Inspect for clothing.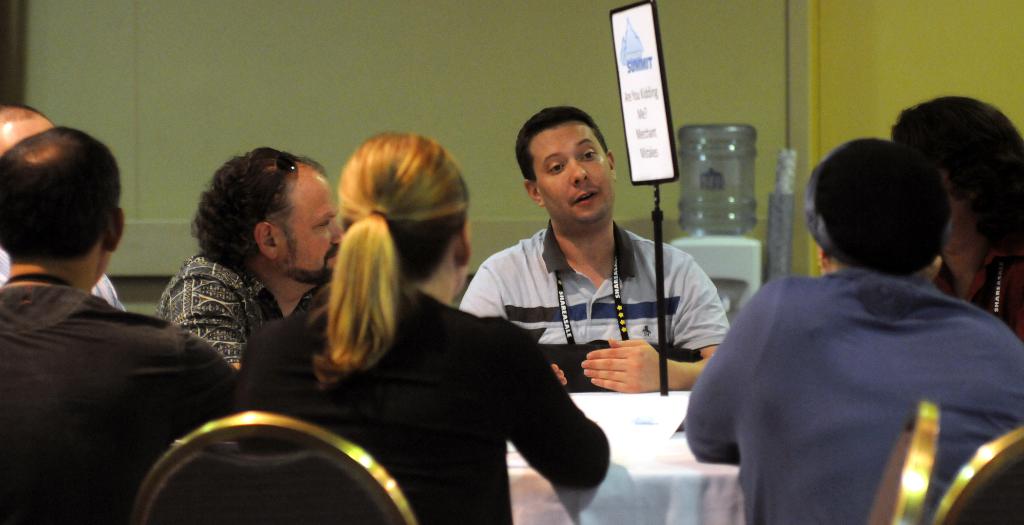
Inspection: x1=0 y1=286 x2=241 y2=524.
